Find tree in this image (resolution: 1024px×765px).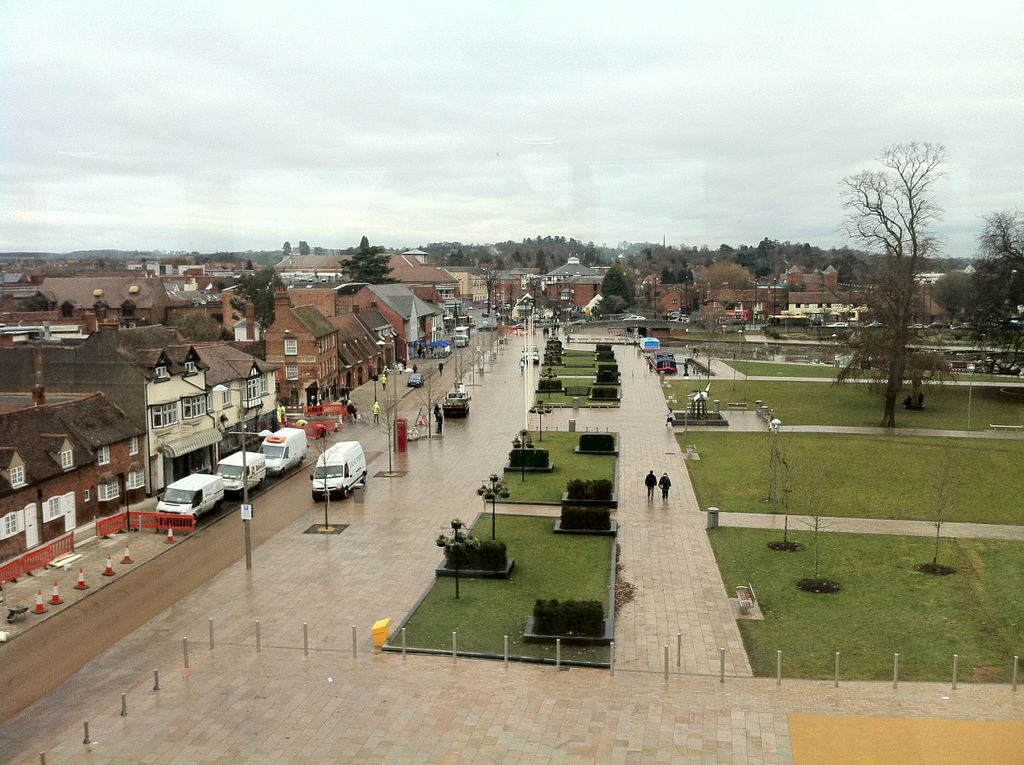
left=226, top=260, right=295, bottom=332.
